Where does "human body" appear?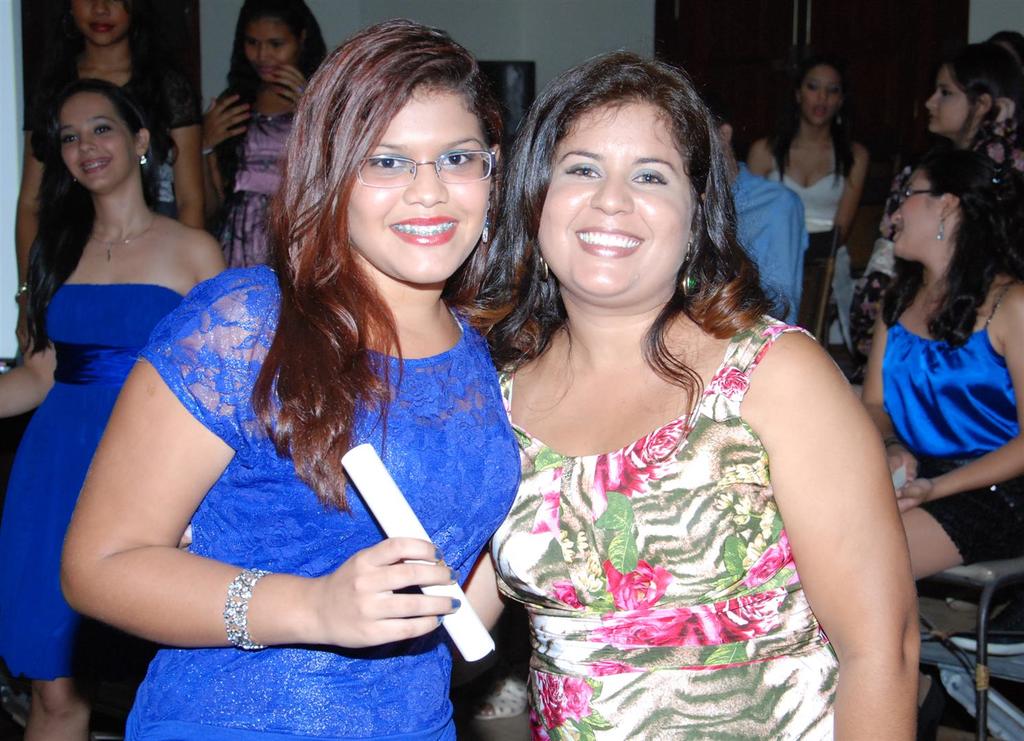
Appears at pyautogui.locateOnScreen(875, 139, 1016, 585).
